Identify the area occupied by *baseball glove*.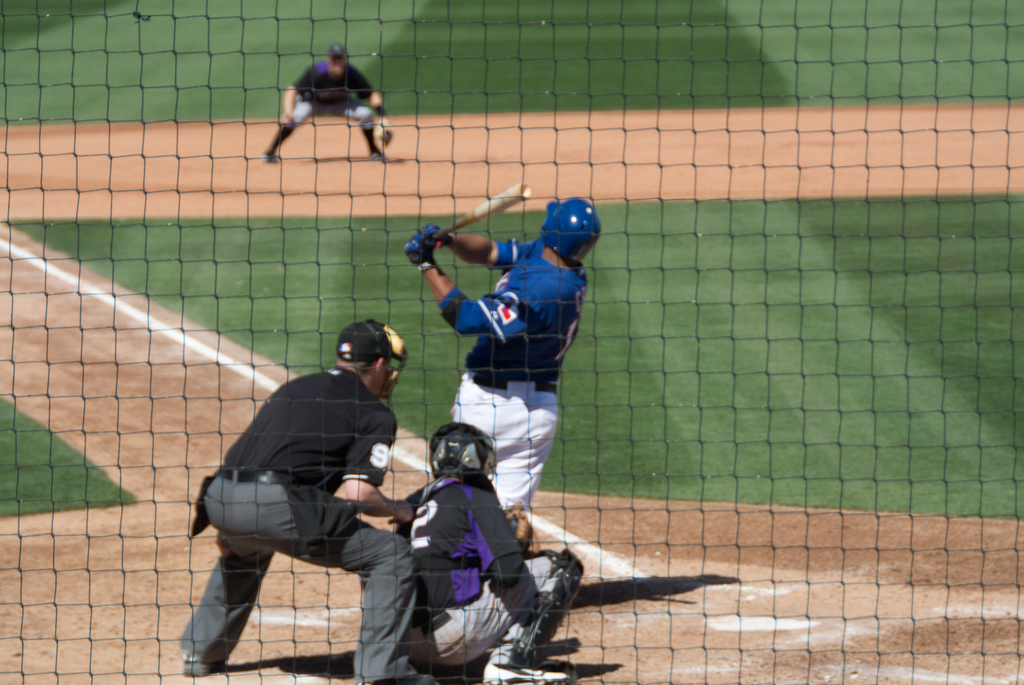
Area: [x1=402, y1=229, x2=436, y2=273].
